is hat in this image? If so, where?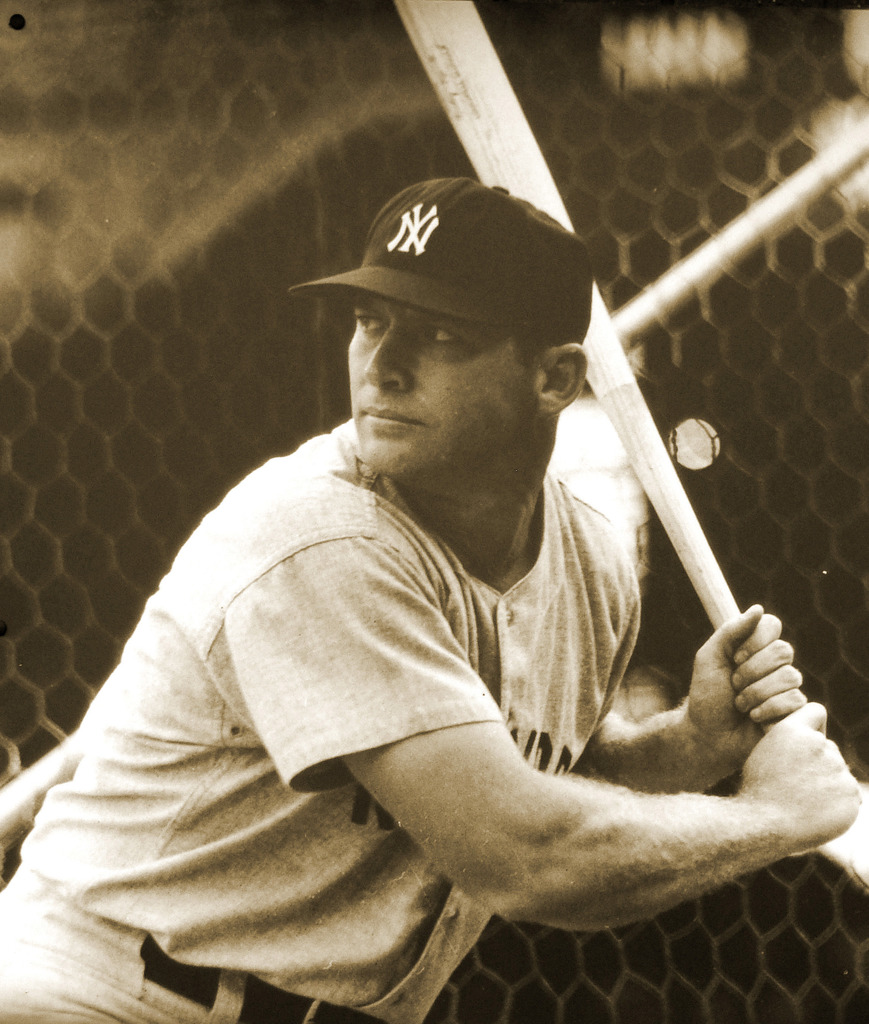
Yes, at box=[287, 170, 597, 342].
